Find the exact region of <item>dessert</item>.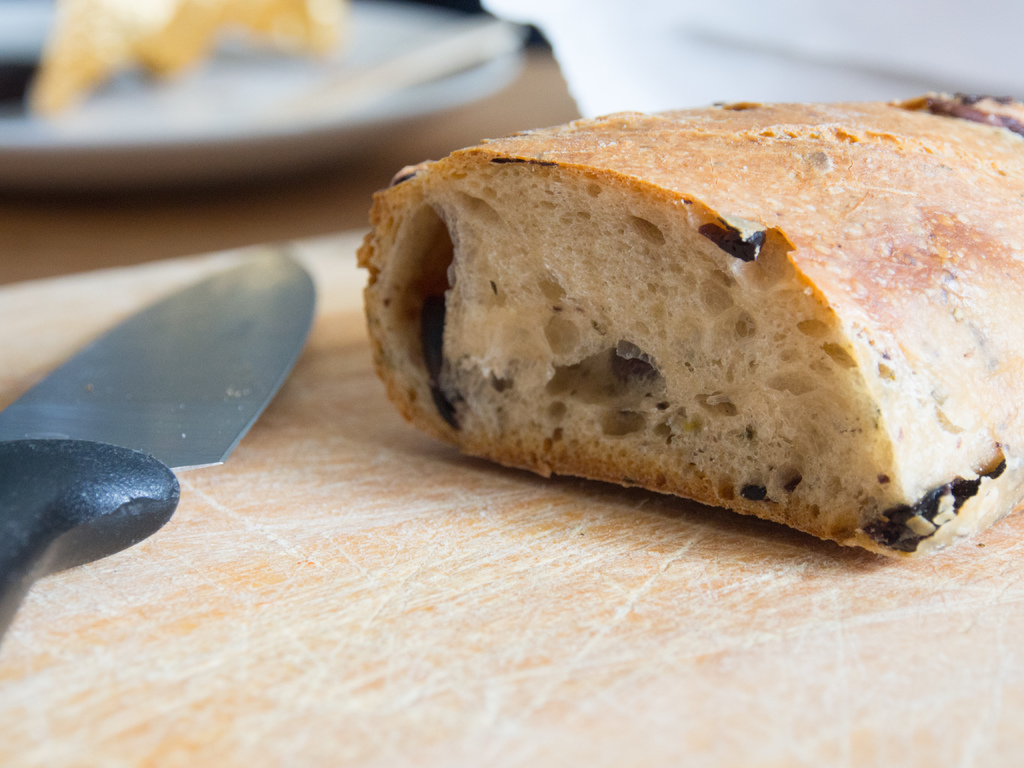
Exact region: box(289, 93, 996, 595).
